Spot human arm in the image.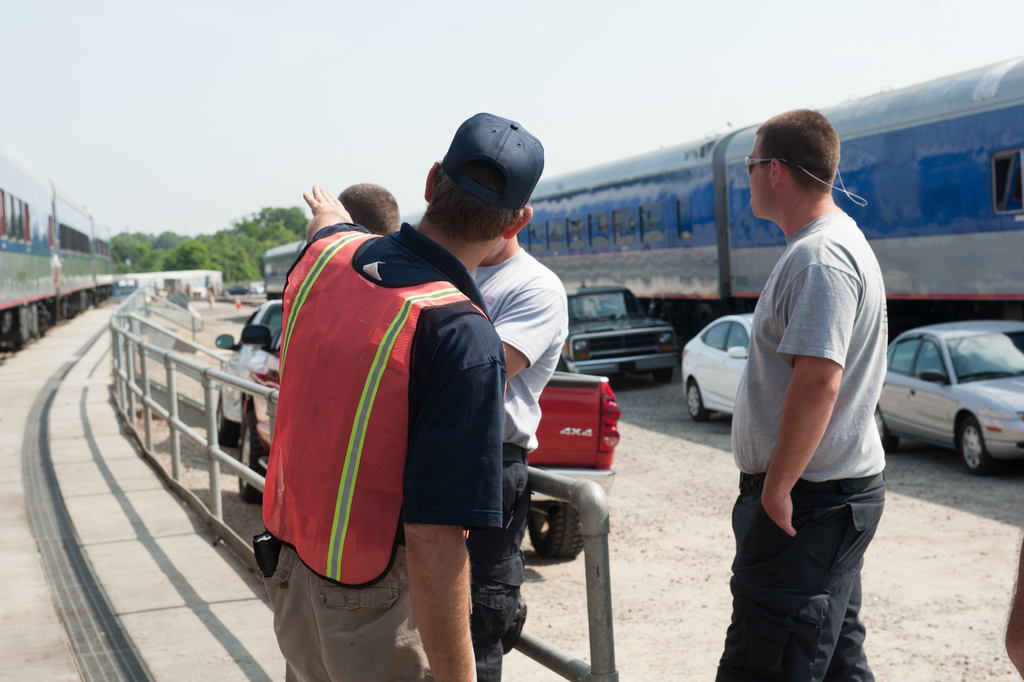
human arm found at 481 271 553 383.
